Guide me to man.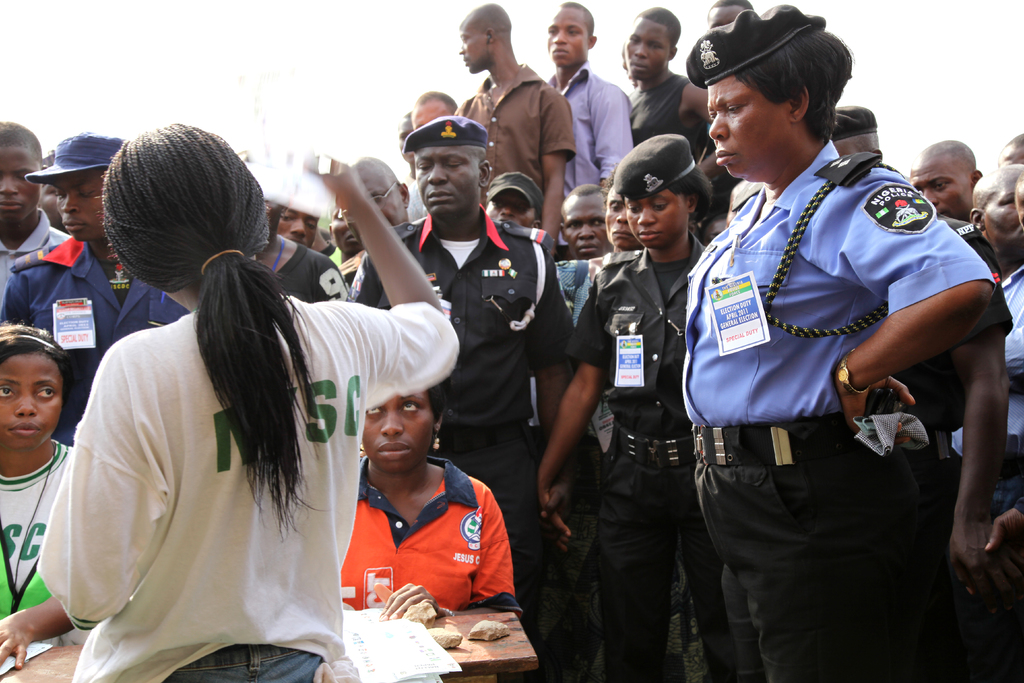
Guidance: [left=943, top=162, right=1023, bottom=682].
